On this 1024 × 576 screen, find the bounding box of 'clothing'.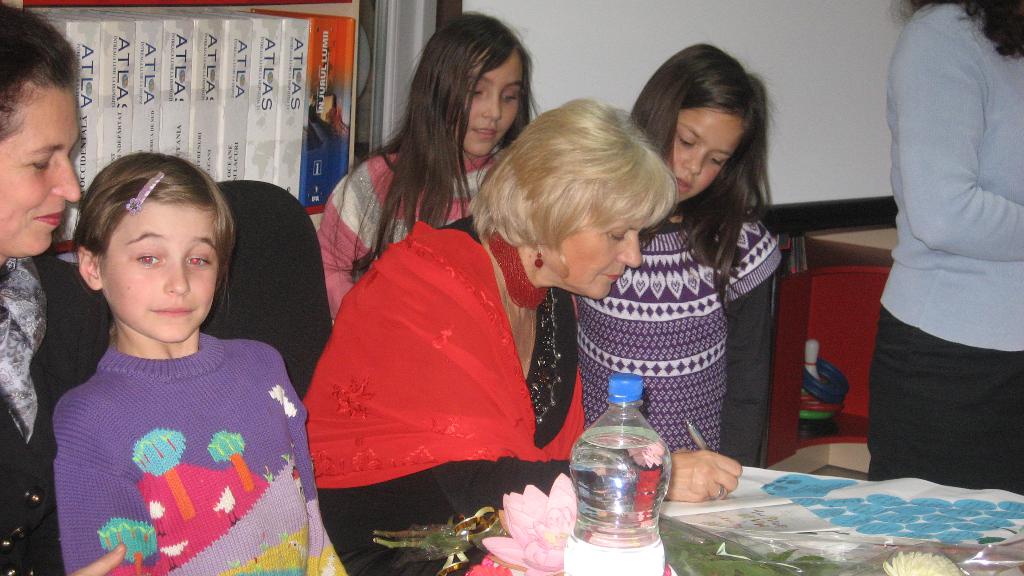
Bounding box: 0/266/120/575.
